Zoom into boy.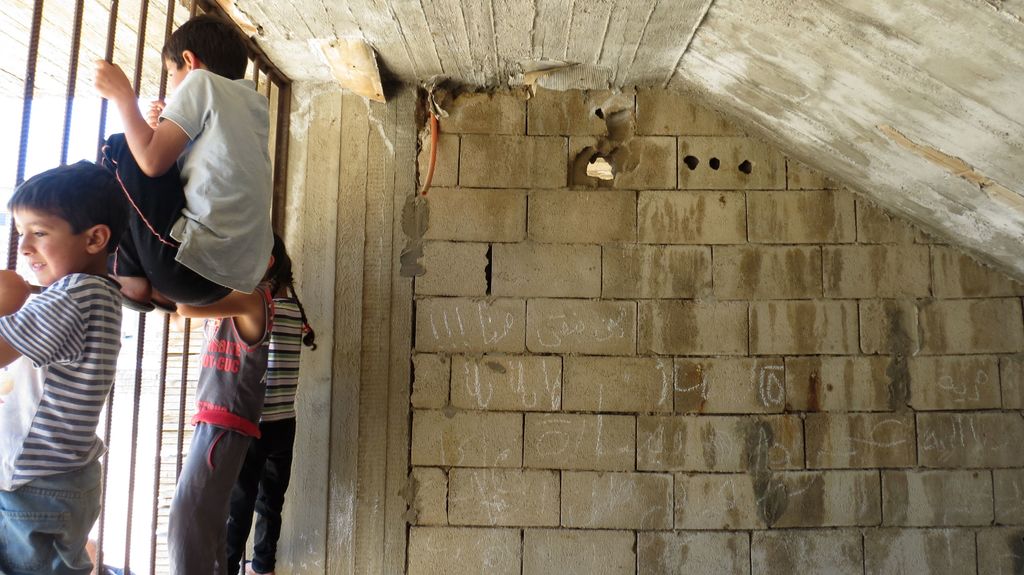
Zoom target: bbox(87, 17, 276, 308).
